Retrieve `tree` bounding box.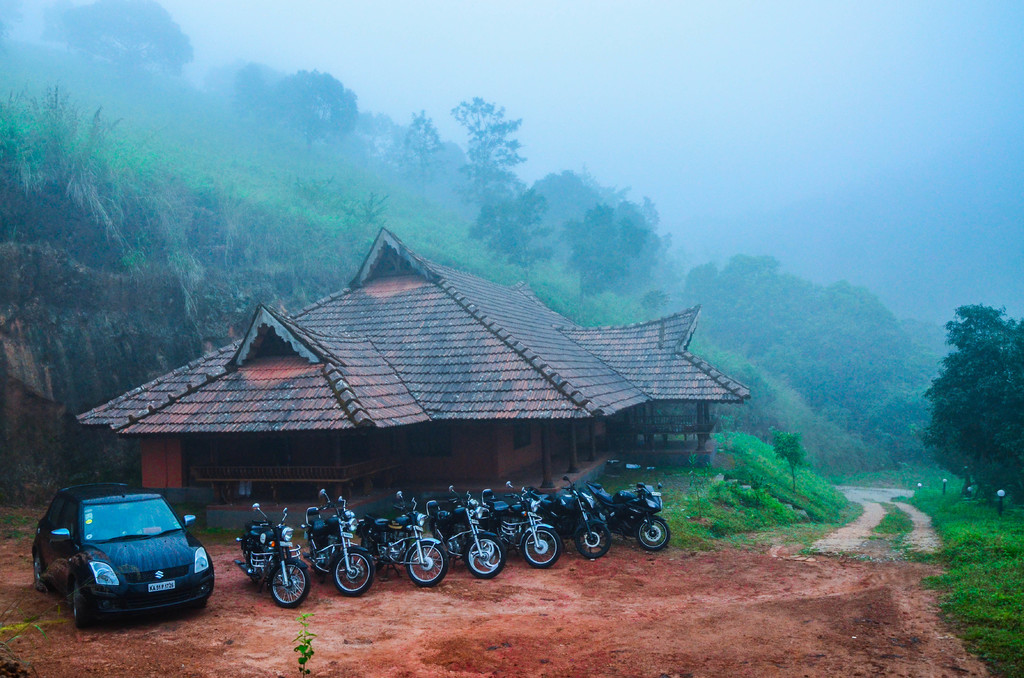
Bounding box: bbox(680, 255, 943, 468).
